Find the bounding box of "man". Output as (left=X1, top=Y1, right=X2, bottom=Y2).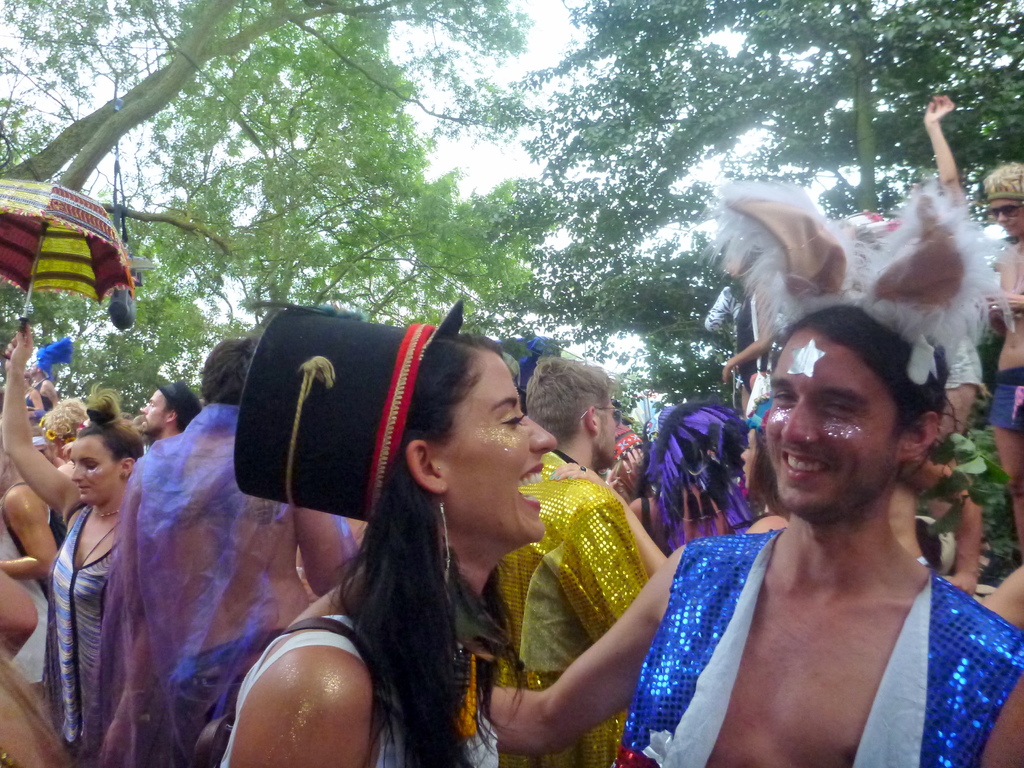
(left=477, top=301, right=1023, bottom=767).
